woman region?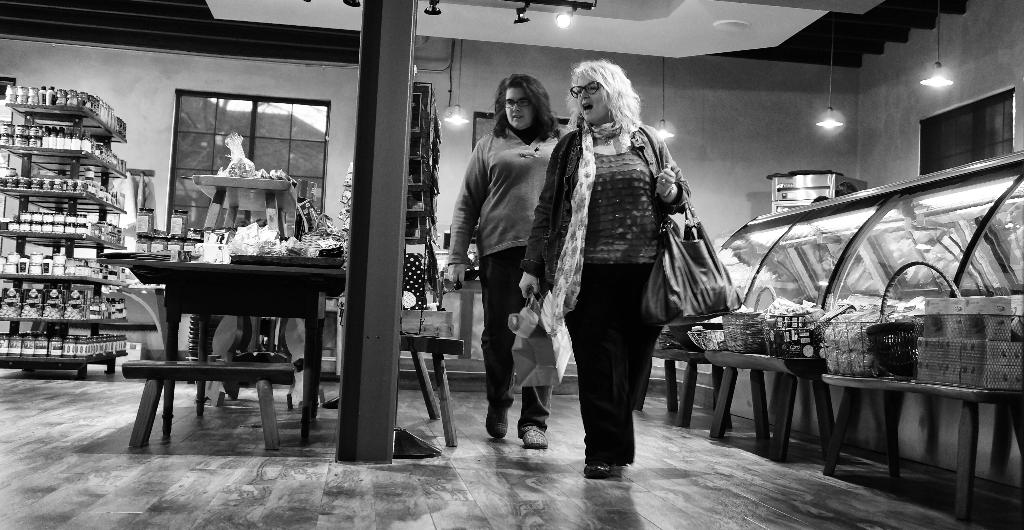
Rect(511, 67, 684, 489)
